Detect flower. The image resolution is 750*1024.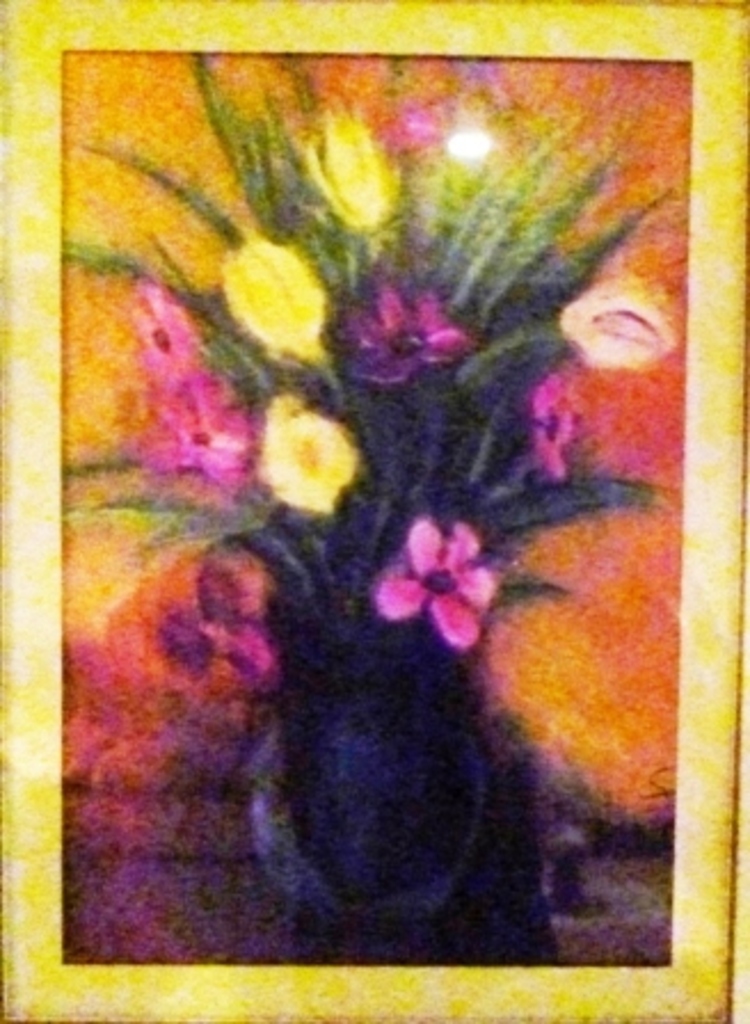
<bbox>526, 370, 565, 485</bbox>.
